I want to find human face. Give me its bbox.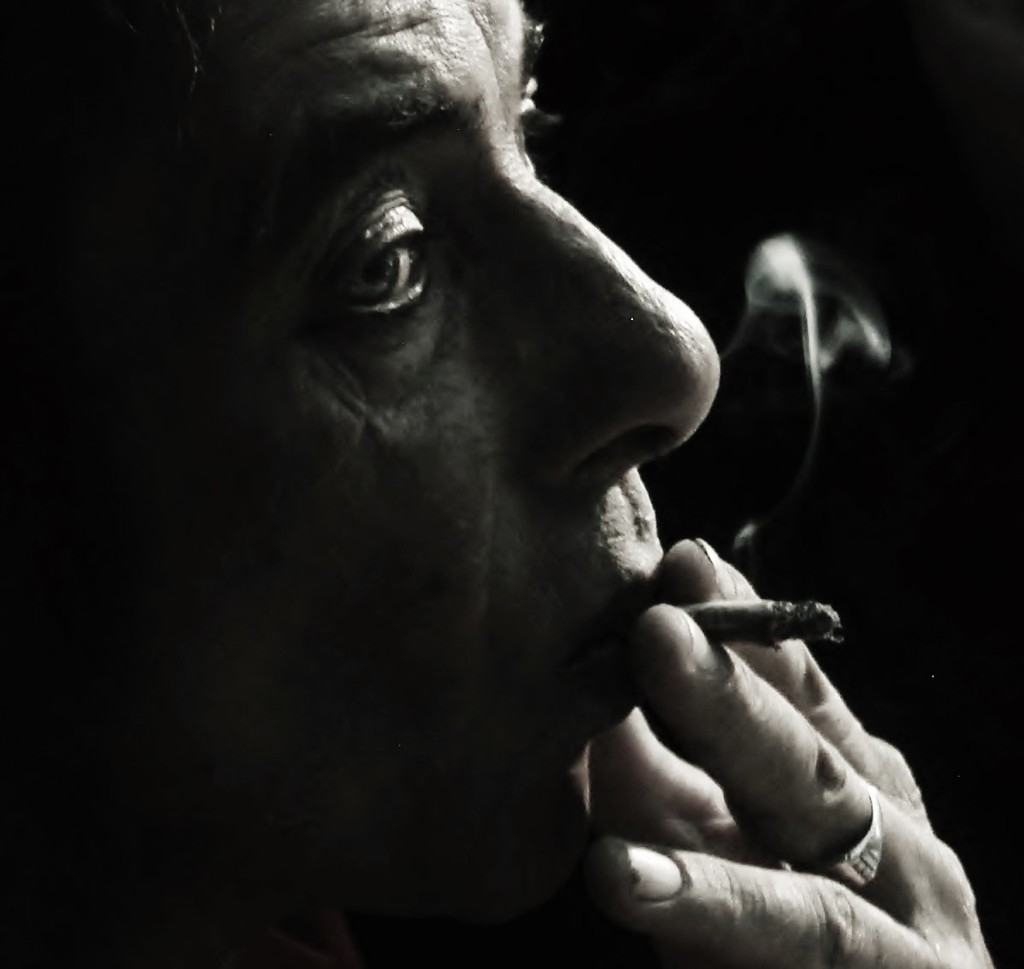
{"x1": 137, "y1": 0, "x2": 717, "y2": 752}.
